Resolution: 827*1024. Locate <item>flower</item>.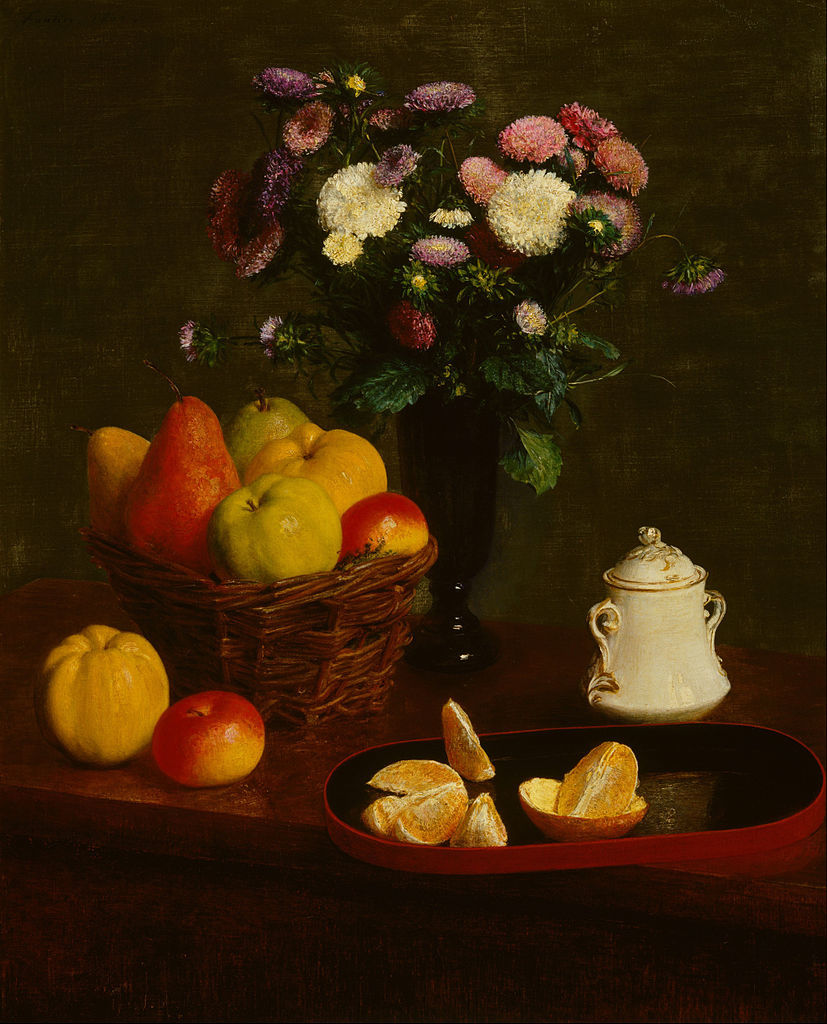
<box>596,138,648,195</box>.
